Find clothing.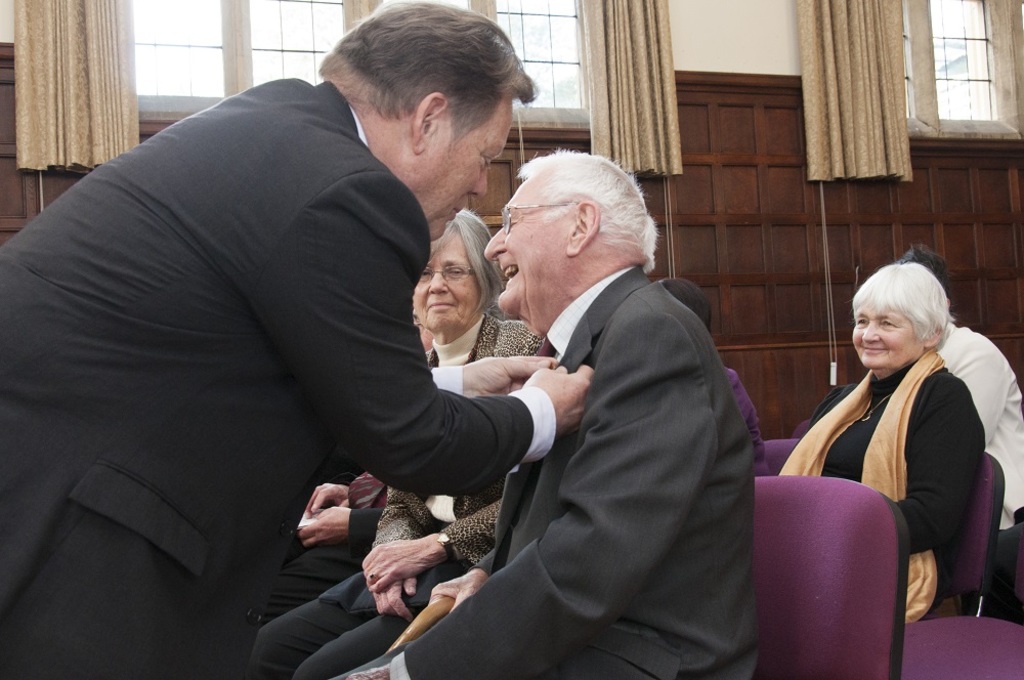
detection(36, 59, 594, 678).
